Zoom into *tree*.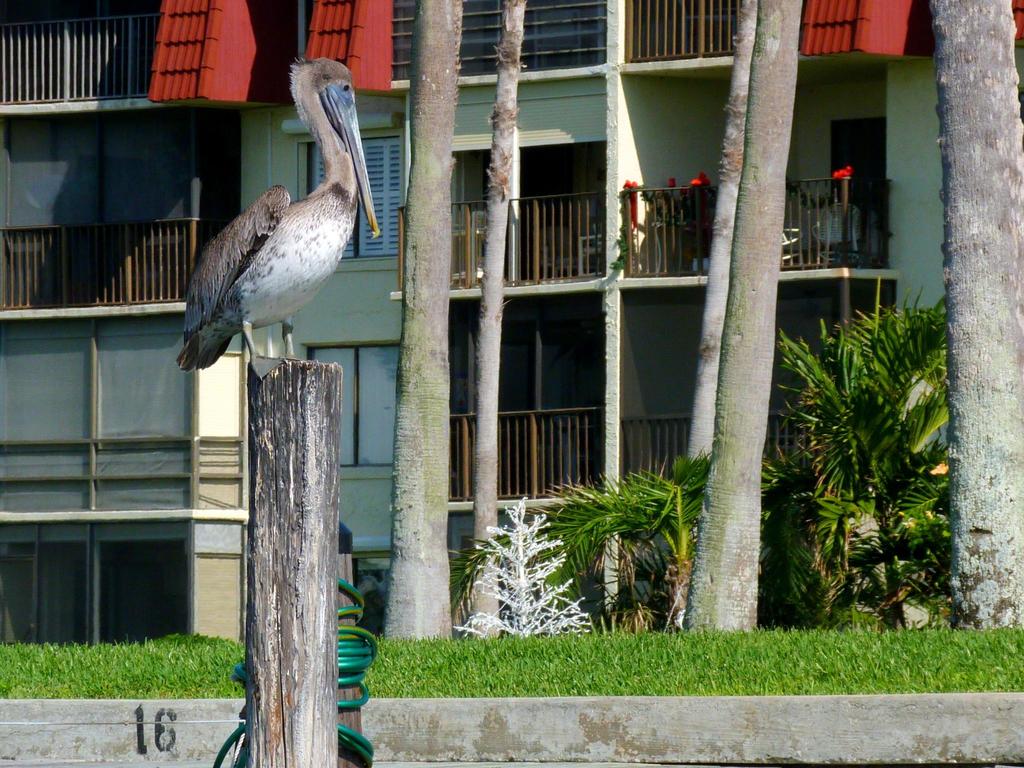
Zoom target: 397 0 1023 274.
